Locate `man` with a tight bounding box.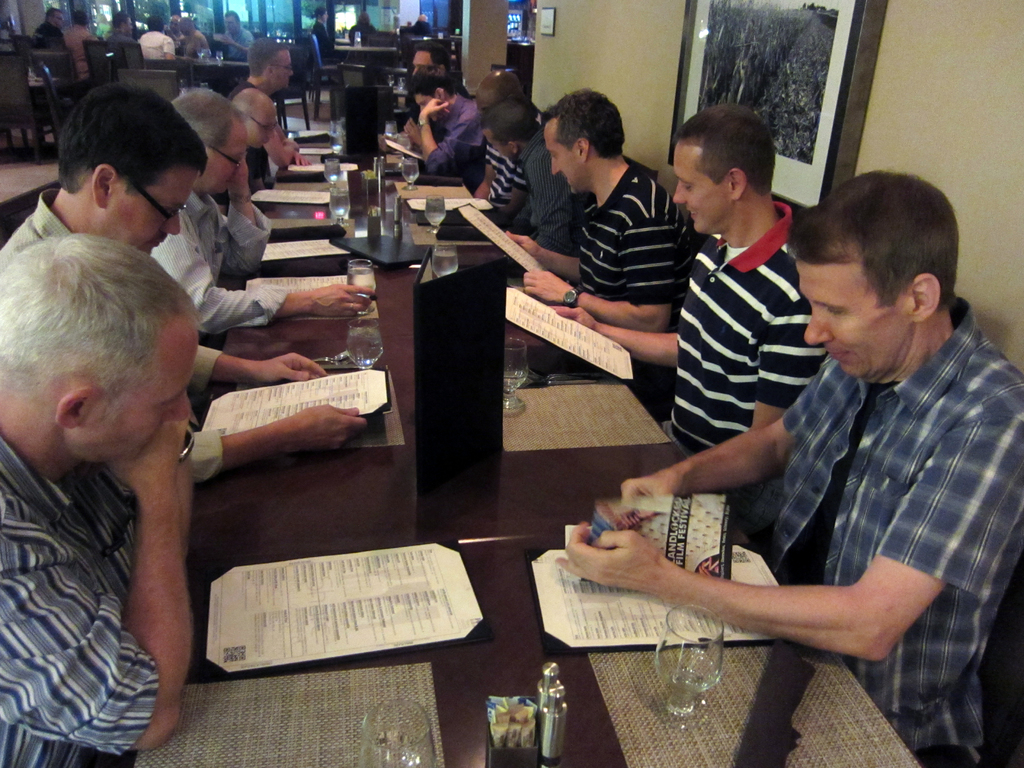
locate(509, 83, 686, 408).
